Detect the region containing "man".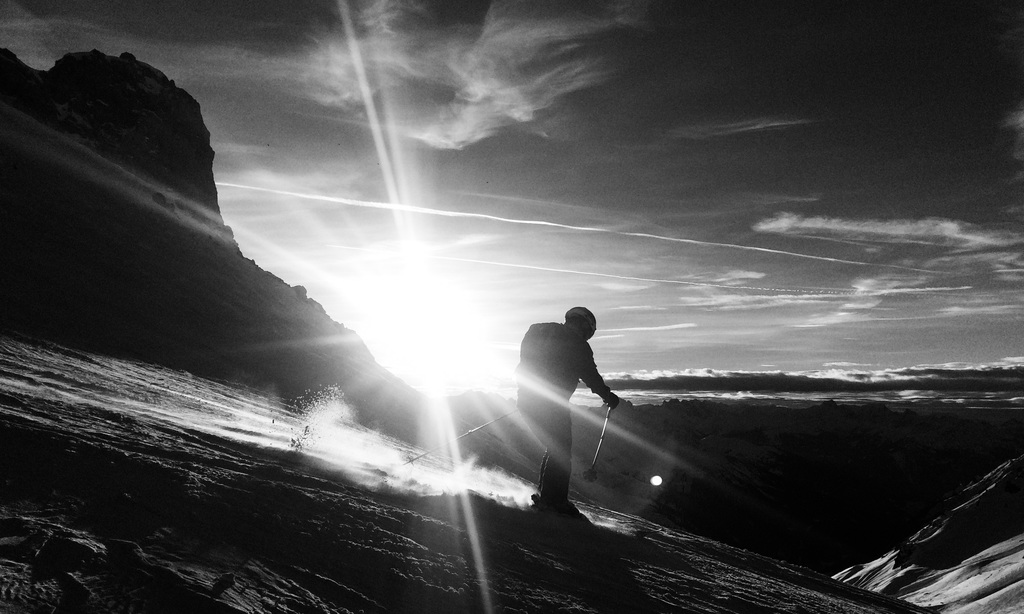
crop(524, 304, 622, 517).
